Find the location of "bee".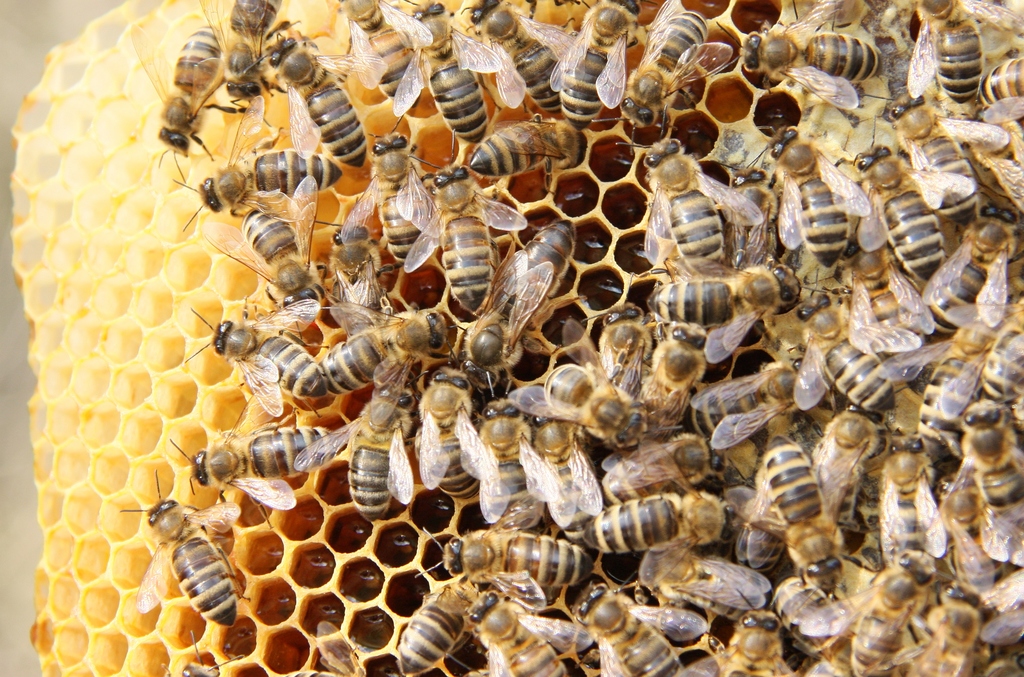
Location: <region>740, 0, 897, 122</region>.
